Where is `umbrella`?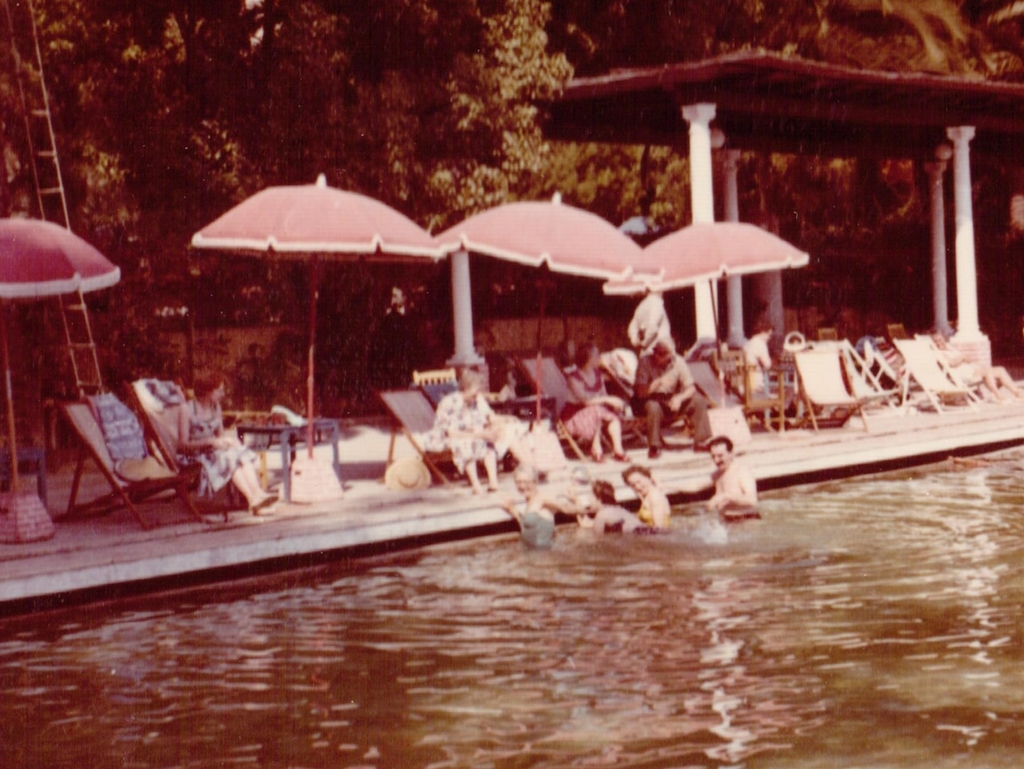
(184, 175, 446, 510).
